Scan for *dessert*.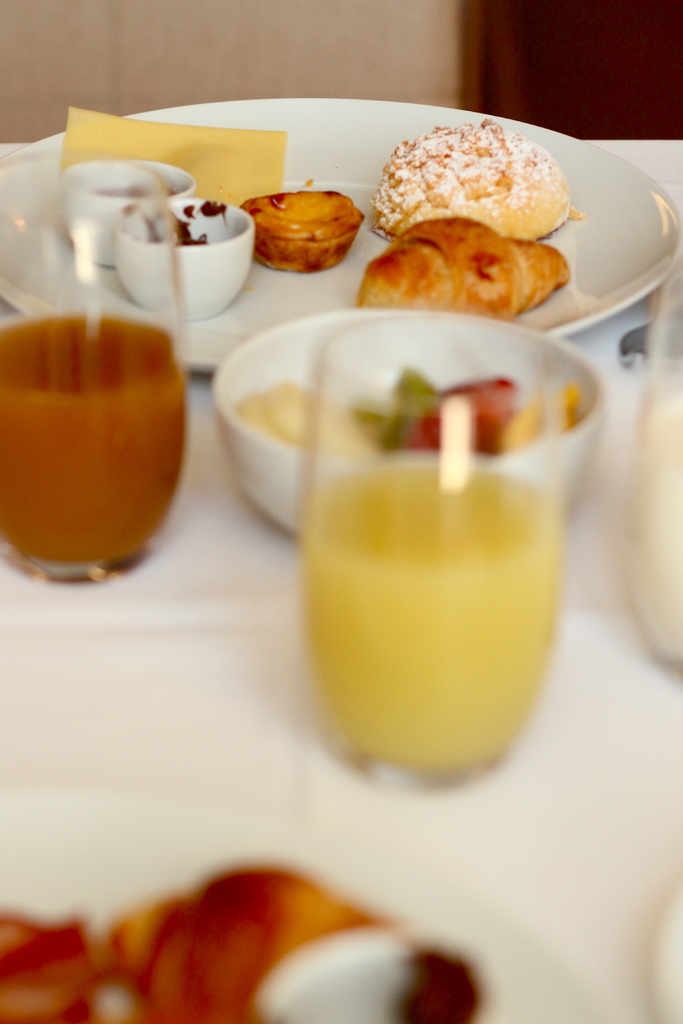
Scan result: bbox=[242, 190, 366, 274].
